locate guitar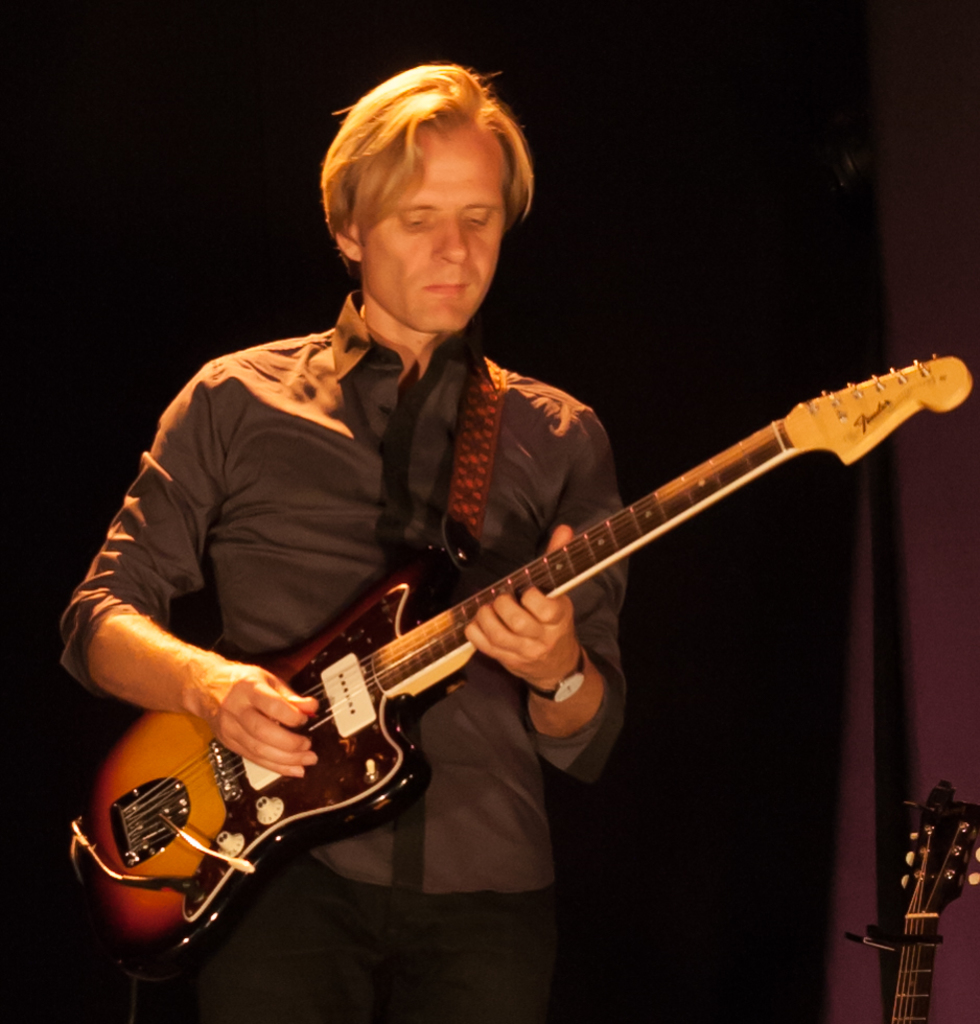
BBox(70, 333, 946, 974)
